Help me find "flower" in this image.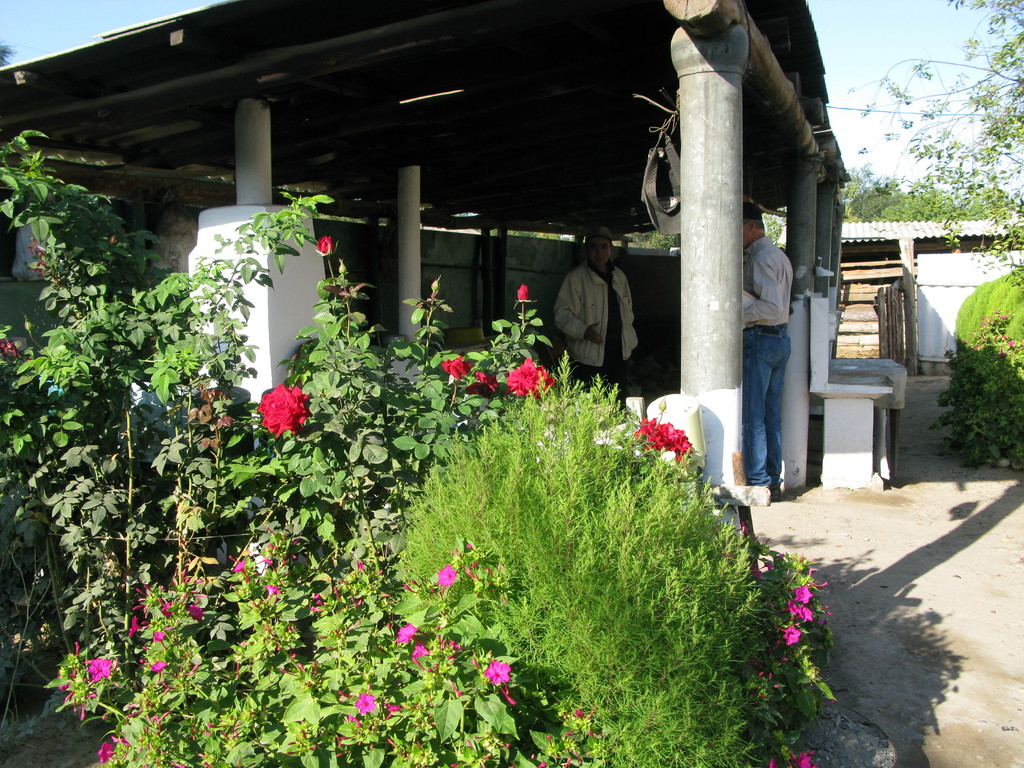
Found it: region(148, 657, 165, 675).
